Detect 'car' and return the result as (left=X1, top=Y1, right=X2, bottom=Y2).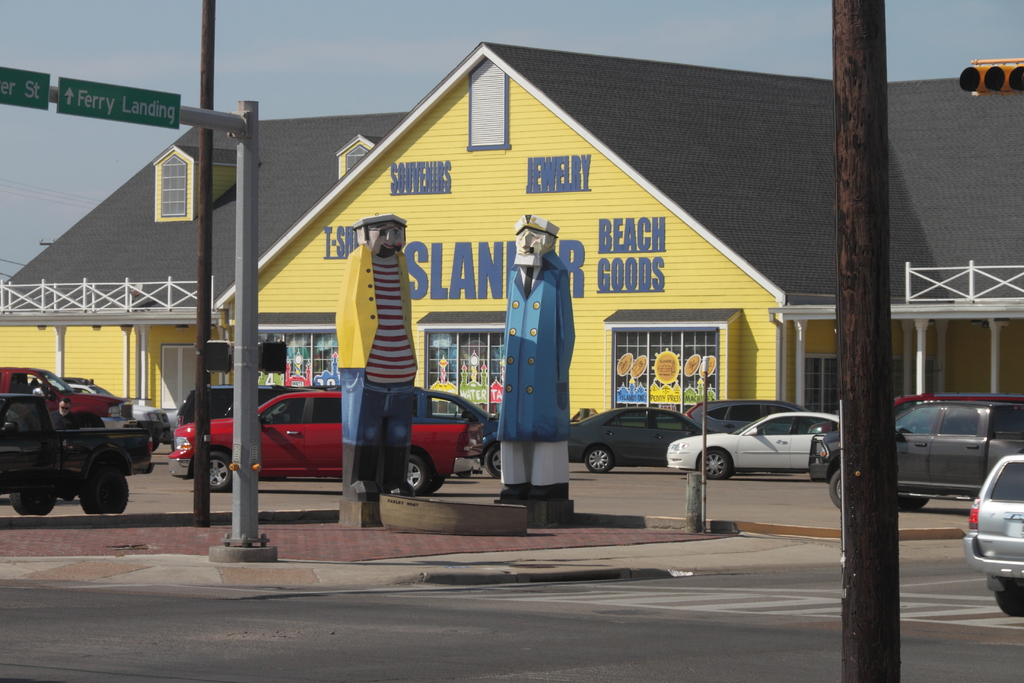
(left=659, top=408, right=841, bottom=479).
